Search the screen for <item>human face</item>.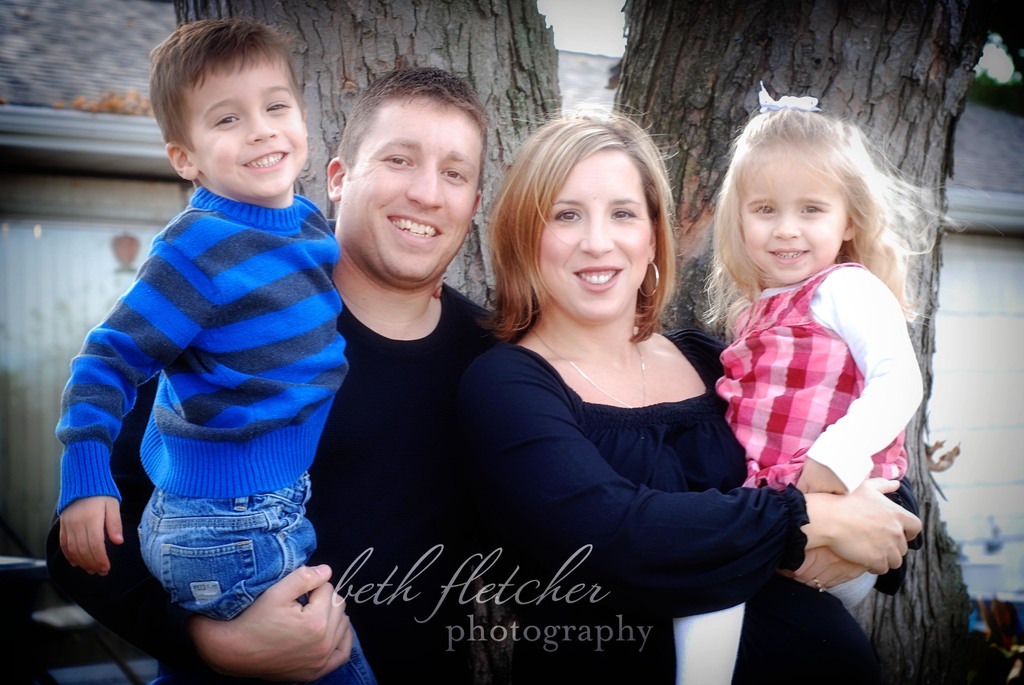
Found at <bbox>739, 156, 848, 284</bbox>.
